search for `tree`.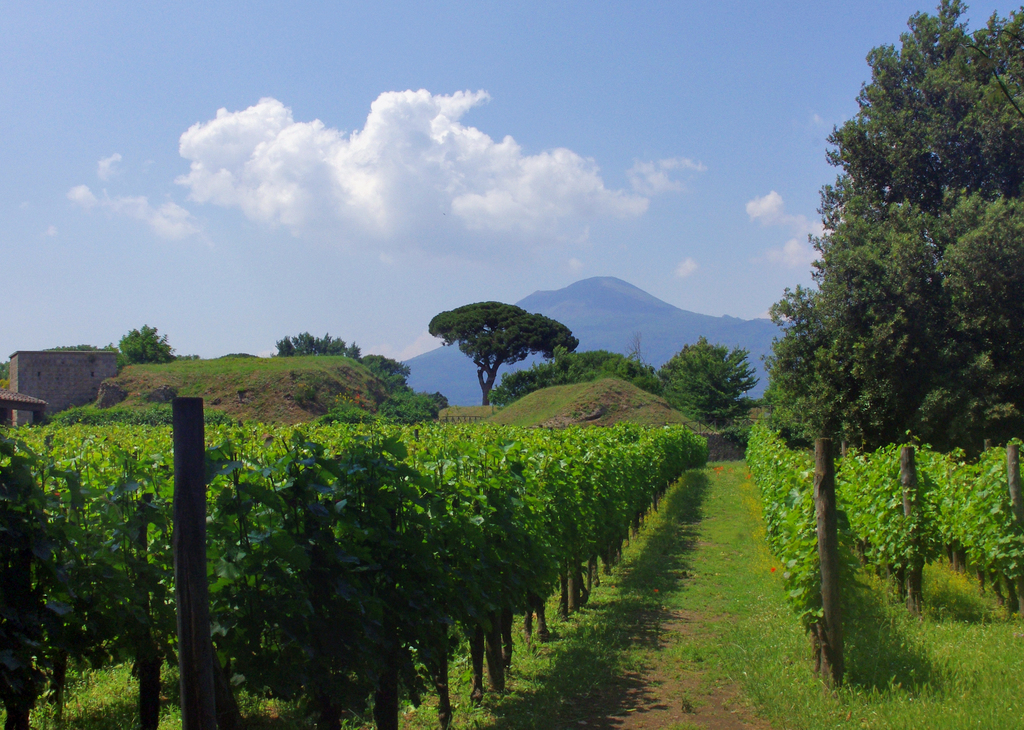
Found at (x1=410, y1=285, x2=572, y2=407).
